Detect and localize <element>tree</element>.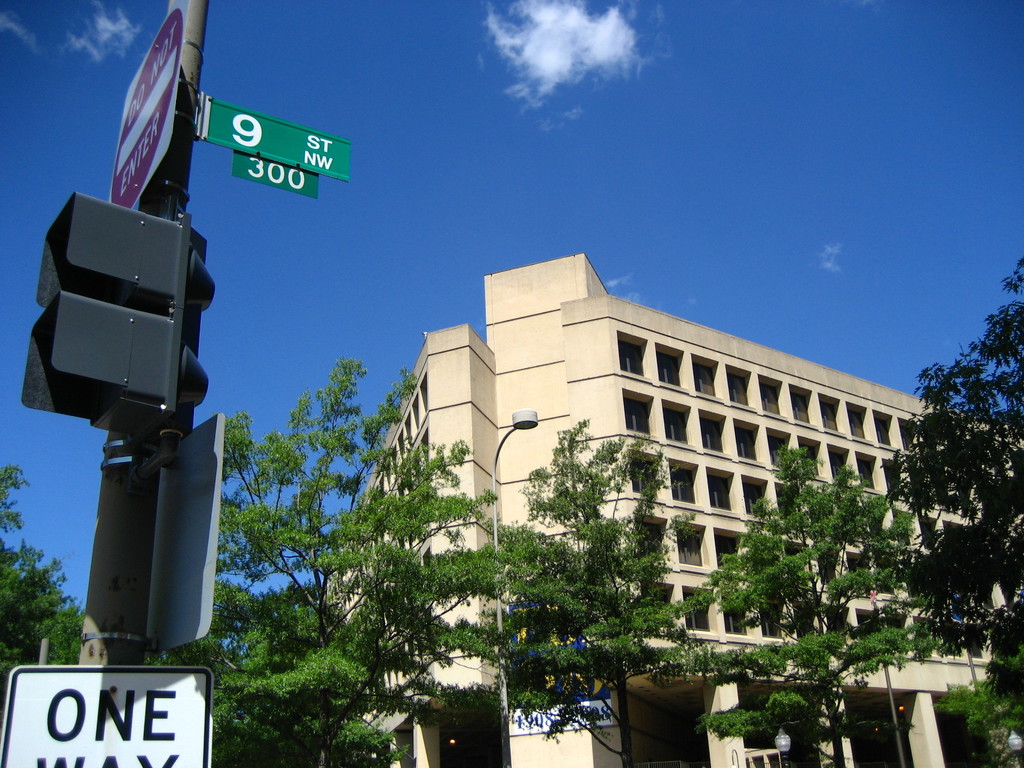
Localized at {"left": 0, "top": 470, "right": 89, "bottom": 660}.
